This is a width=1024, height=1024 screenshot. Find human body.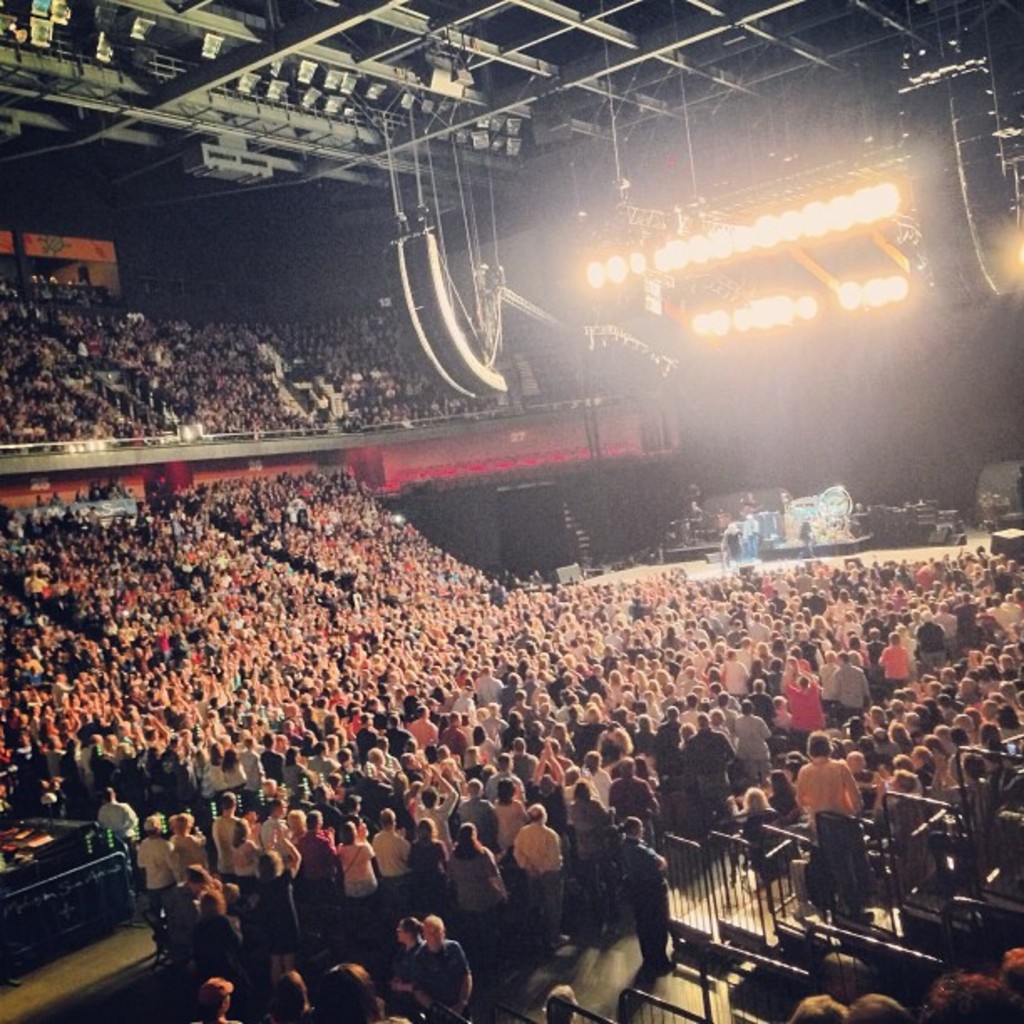
Bounding box: 164, 808, 206, 863.
